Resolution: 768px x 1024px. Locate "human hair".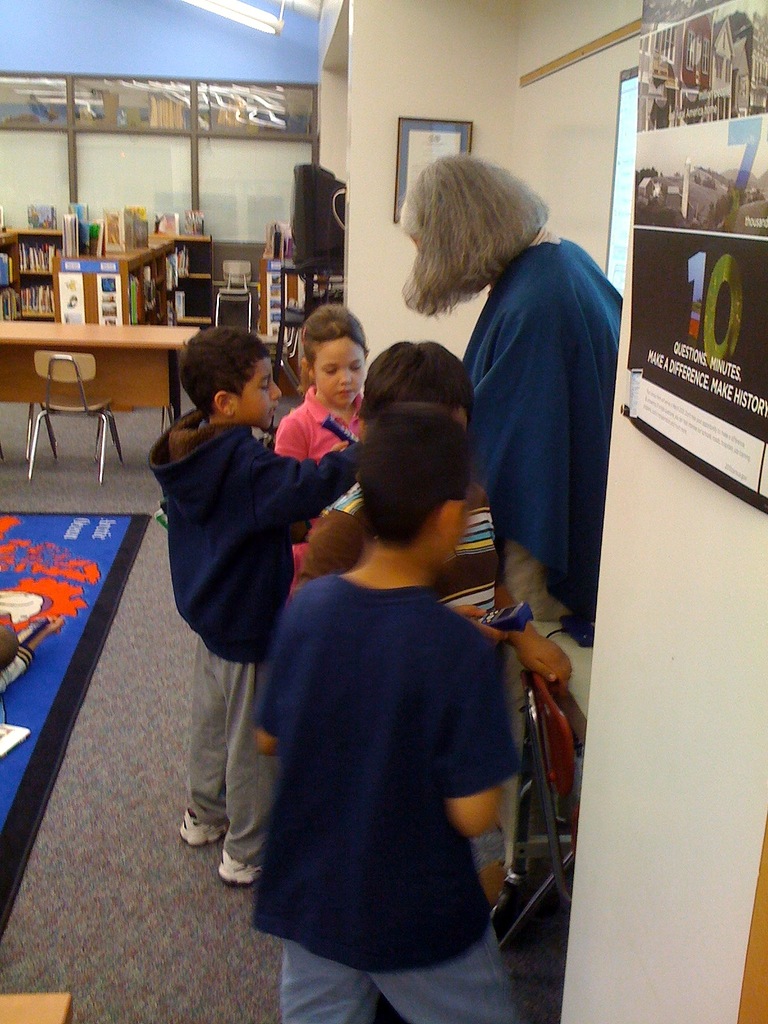
[x1=392, y1=137, x2=559, y2=297].
